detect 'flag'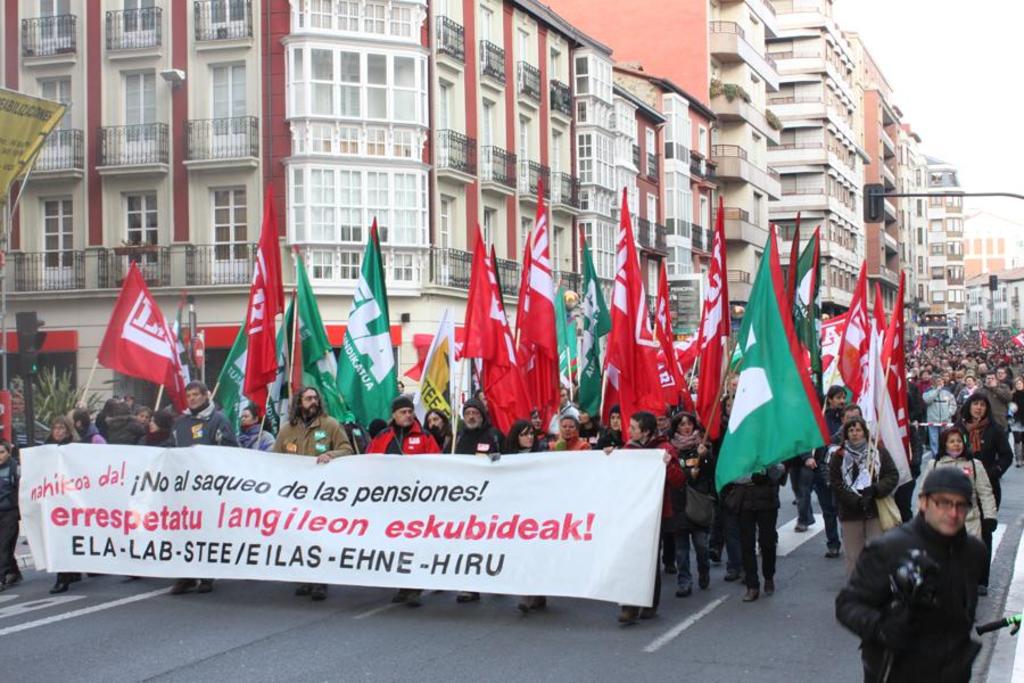
x1=911 y1=335 x2=927 y2=349
